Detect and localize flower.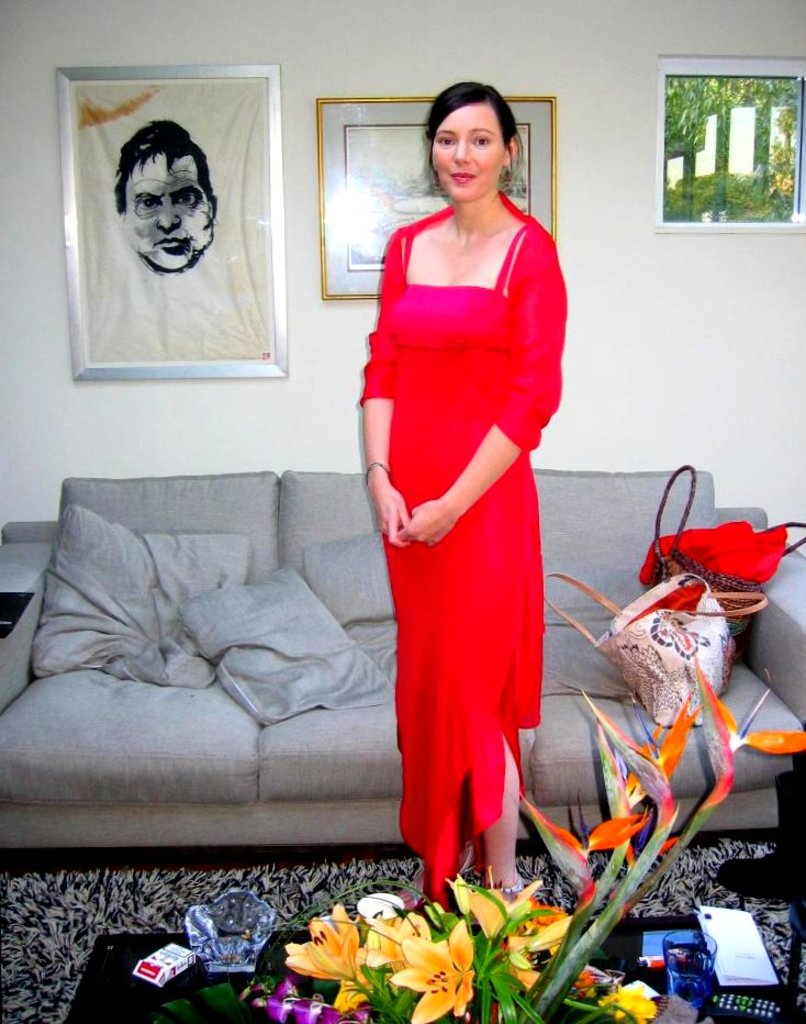
Localized at pyautogui.locateOnScreen(570, 966, 602, 1003).
